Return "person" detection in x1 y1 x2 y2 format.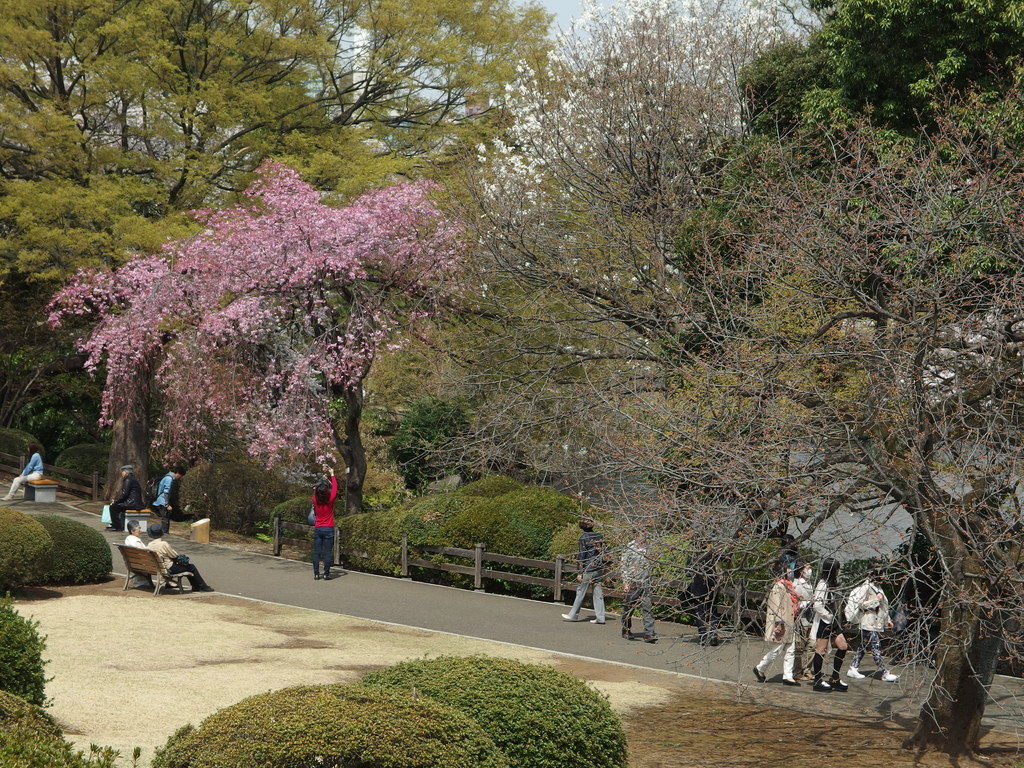
806 562 852 692.
